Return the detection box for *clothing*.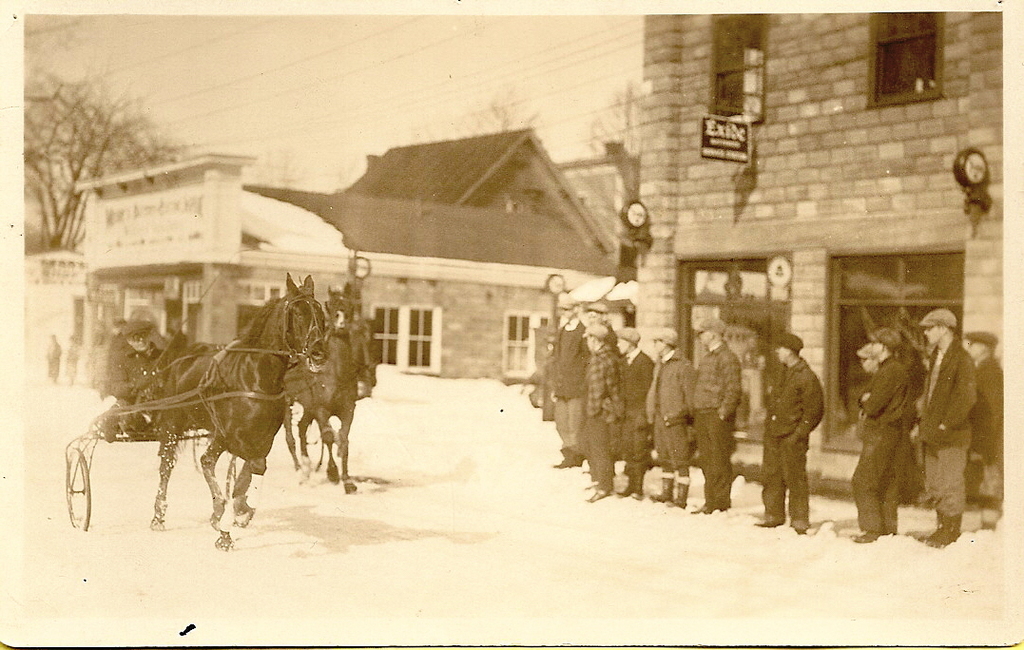
Rect(858, 353, 1022, 533).
